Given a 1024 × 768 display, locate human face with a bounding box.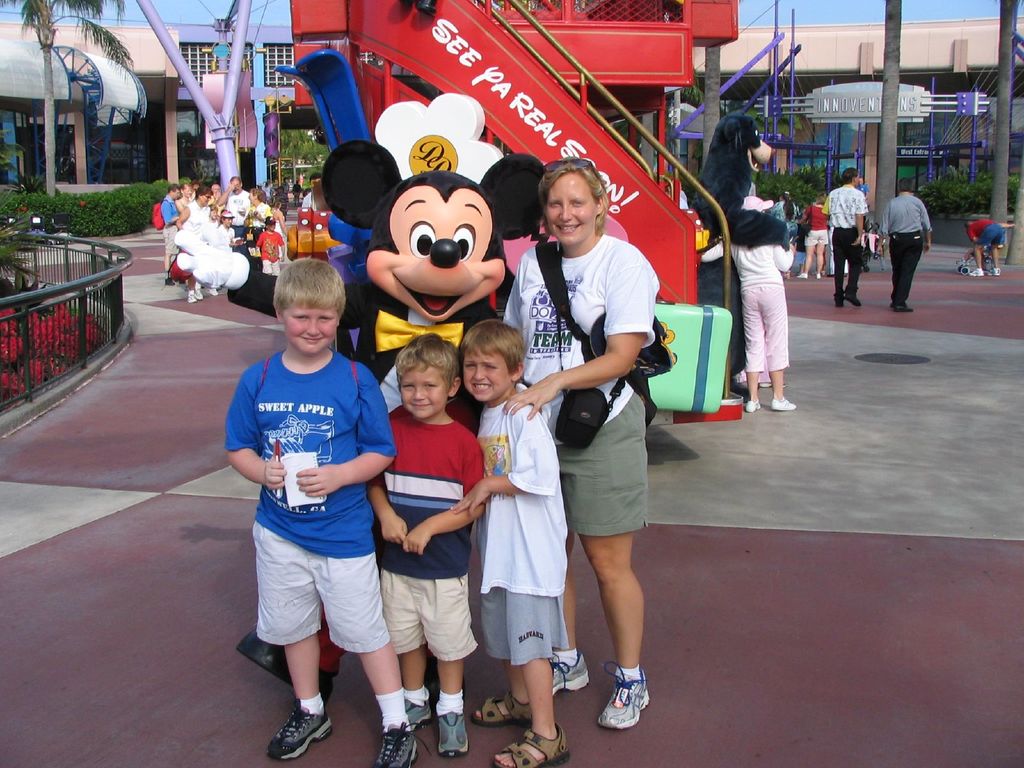
Located: locate(211, 184, 222, 195).
